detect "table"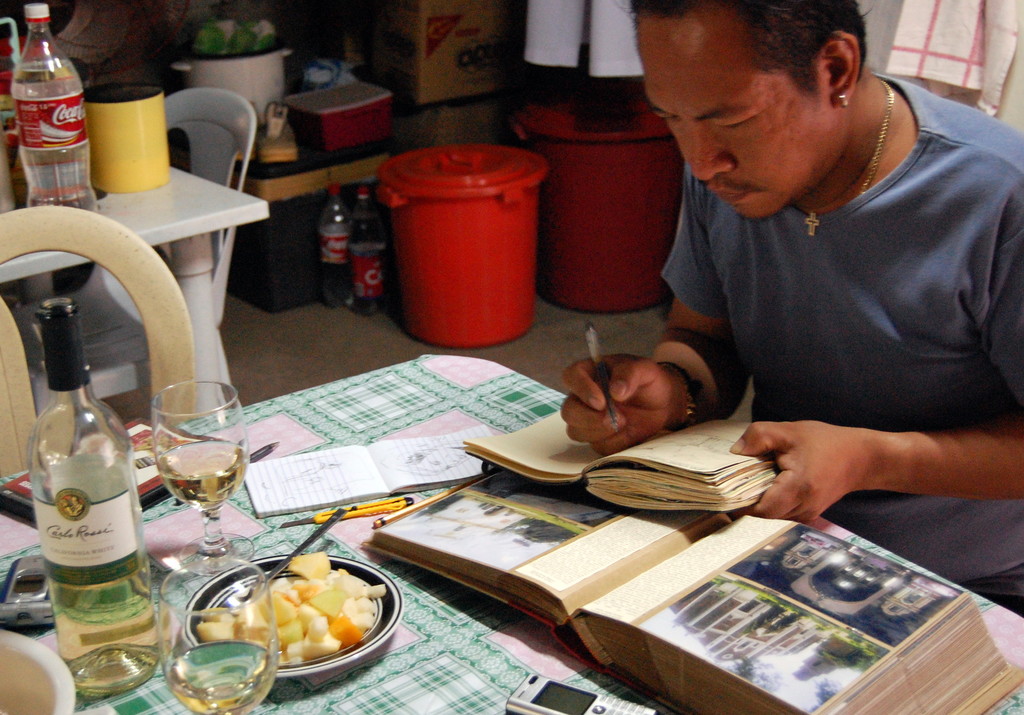
locate(0, 152, 273, 441)
